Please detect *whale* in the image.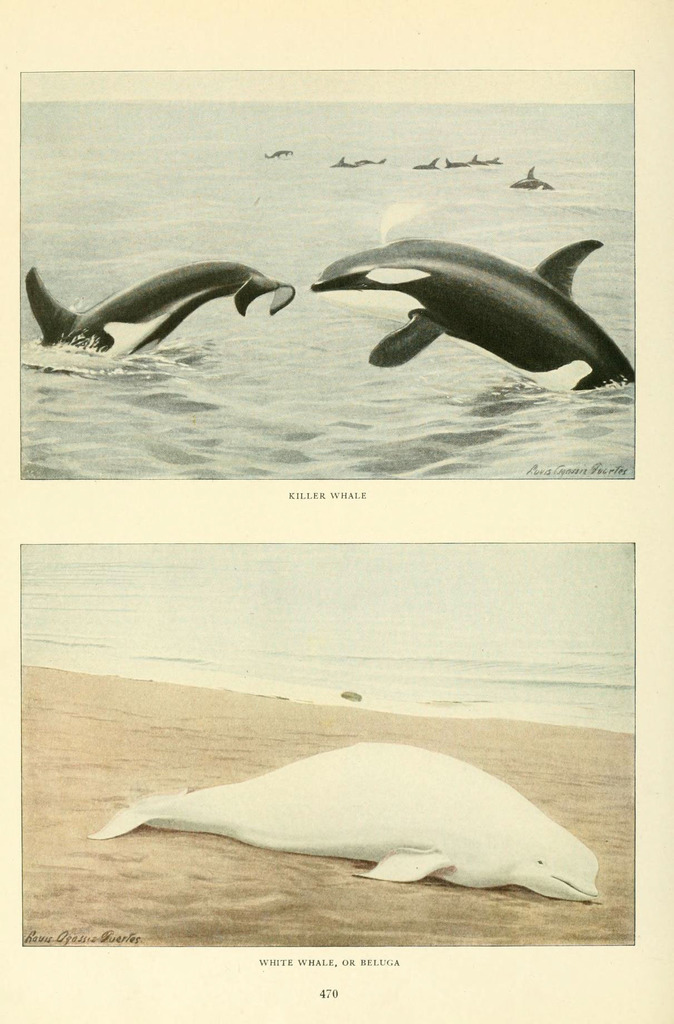
Rect(32, 259, 300, 373).
